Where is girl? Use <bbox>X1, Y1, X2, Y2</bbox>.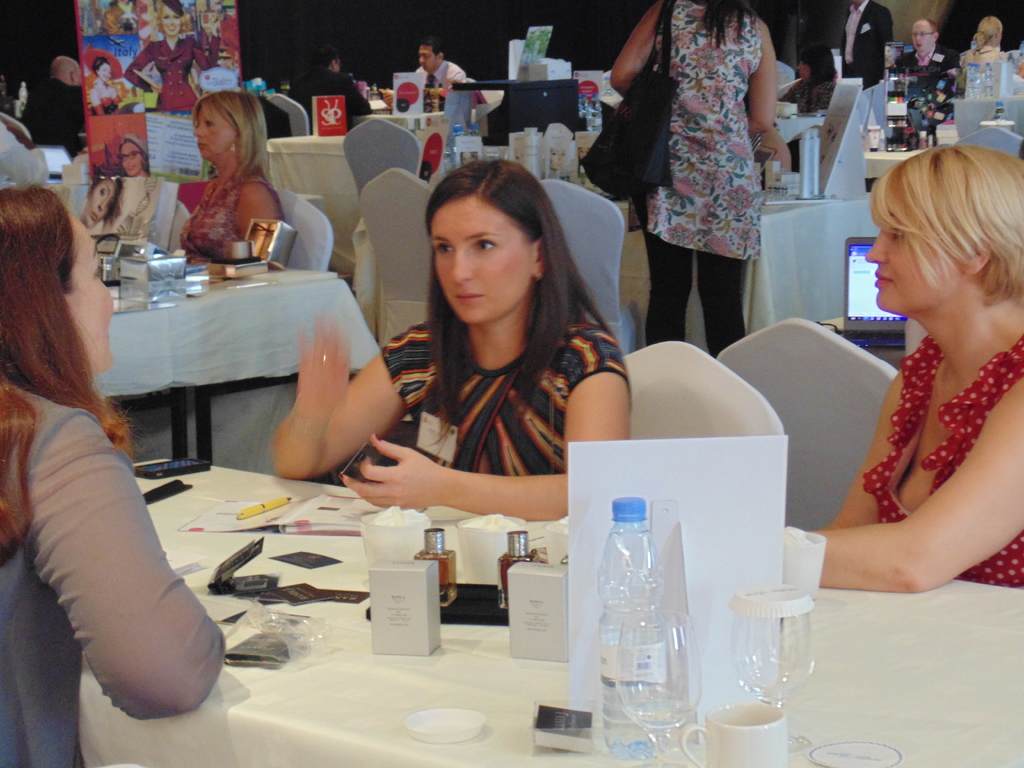
<bbox>271, 159, 633, 522</bbox>.
